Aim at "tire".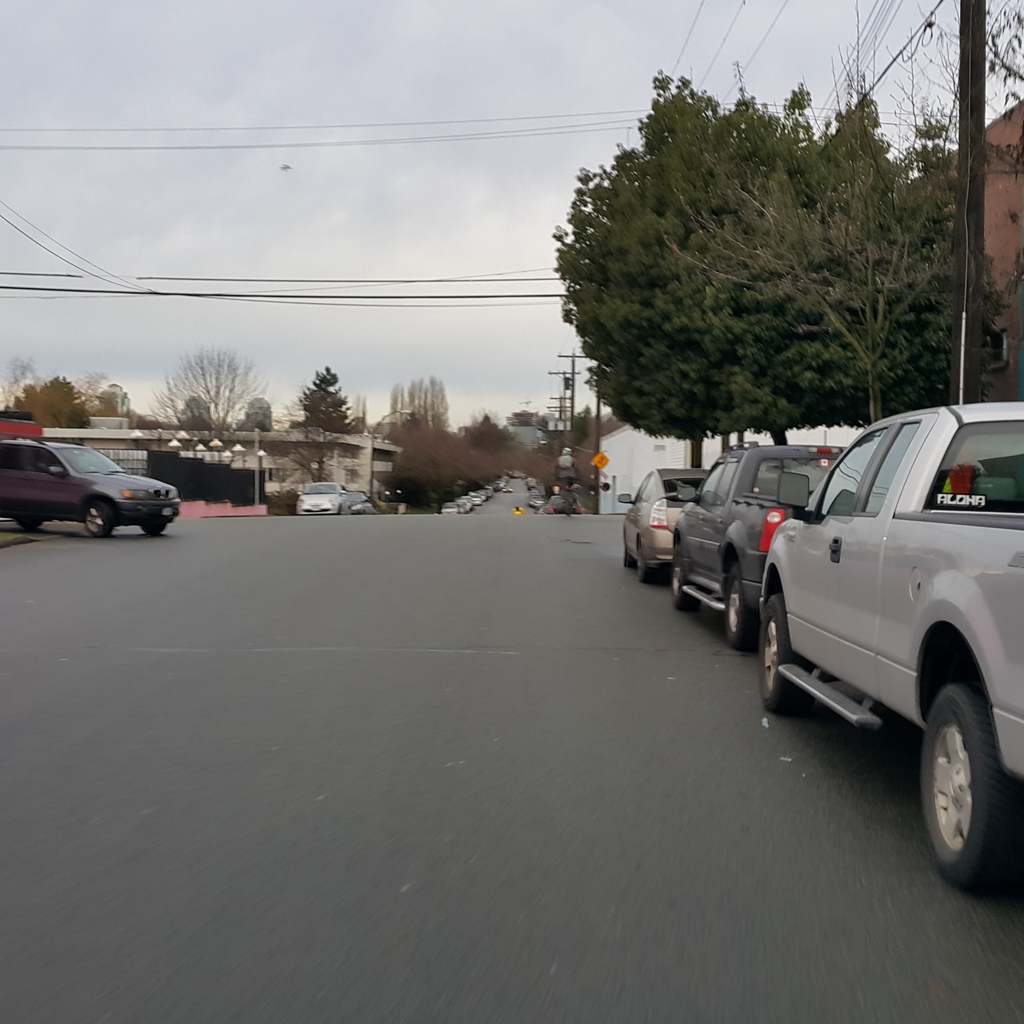
Aimed at <bbox>716, 560, 760, 650</bbox>.
